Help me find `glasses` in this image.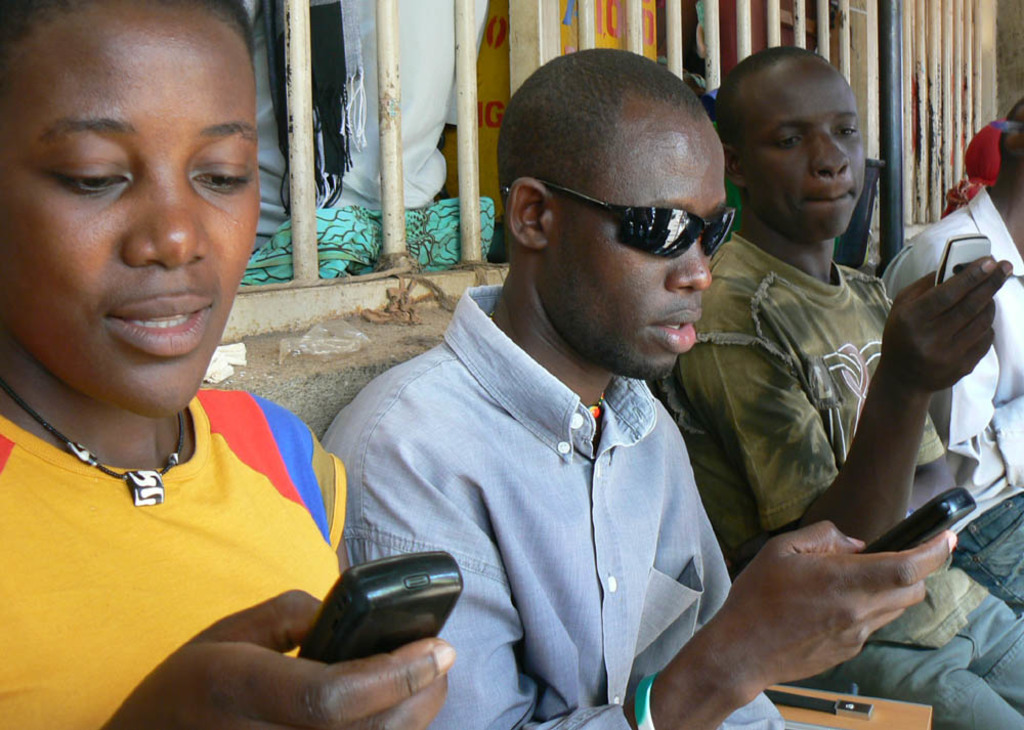
Found it: select_region(501, 172, 738, 262).
